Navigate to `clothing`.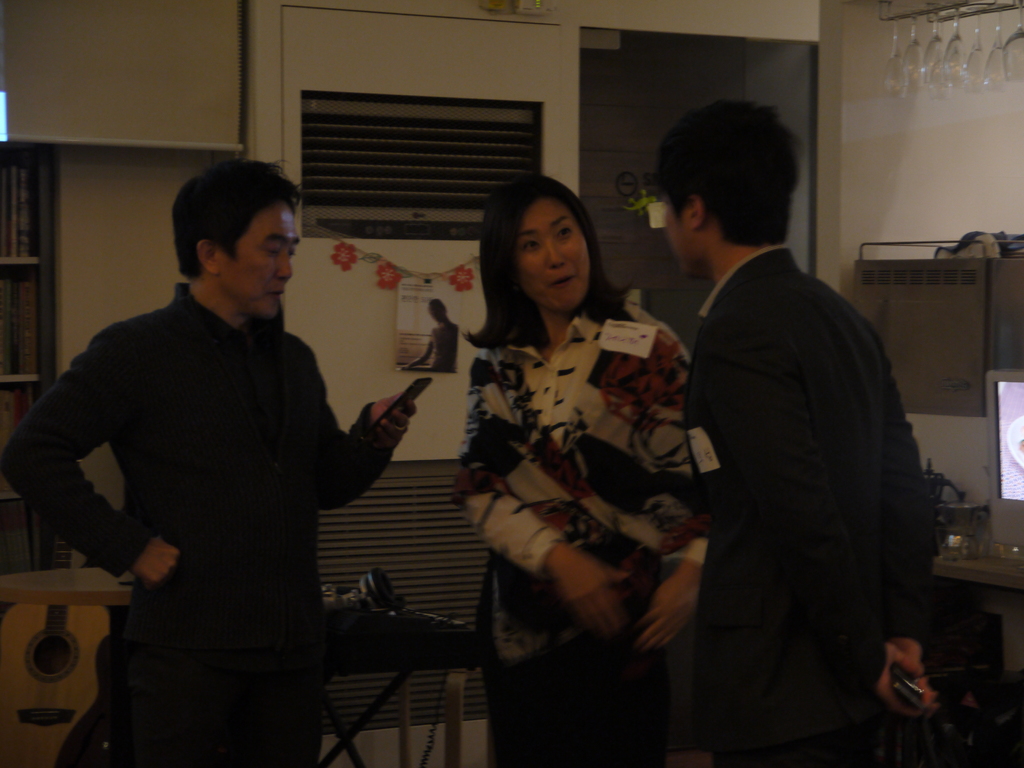
Navigation target: box(447, 300, 710, 767).
